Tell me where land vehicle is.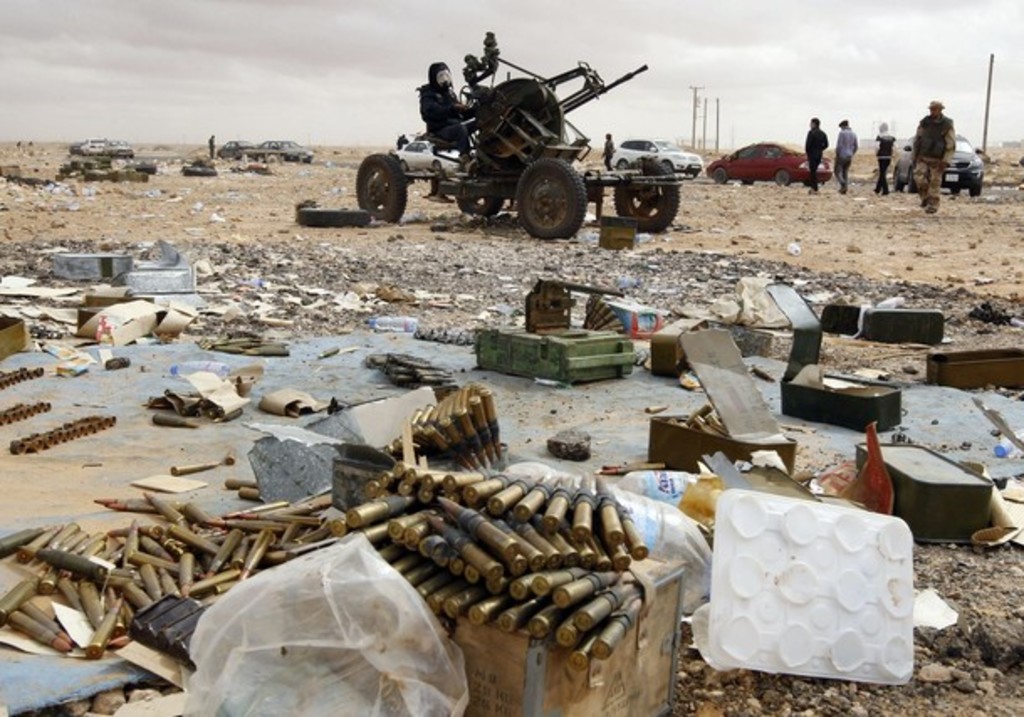
land vehicle is at crop(353, 32, 695, 238).
